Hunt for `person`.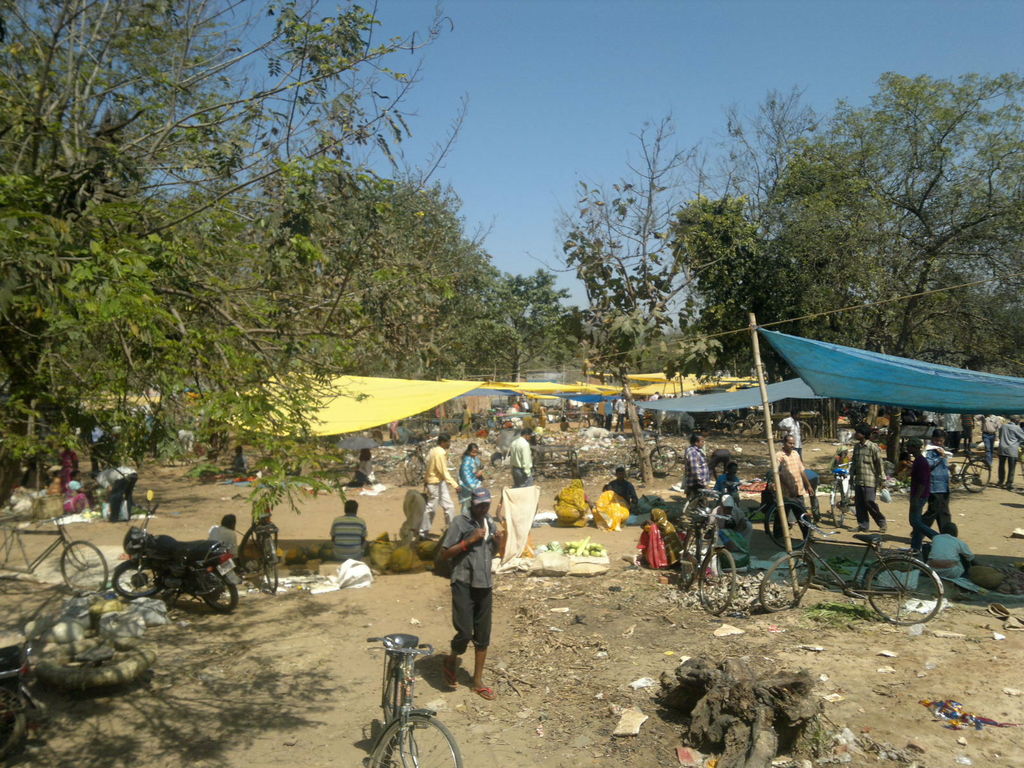
Hunted down at {"left": 424, "top": 431, "right": 454, "bottom": 535}.
